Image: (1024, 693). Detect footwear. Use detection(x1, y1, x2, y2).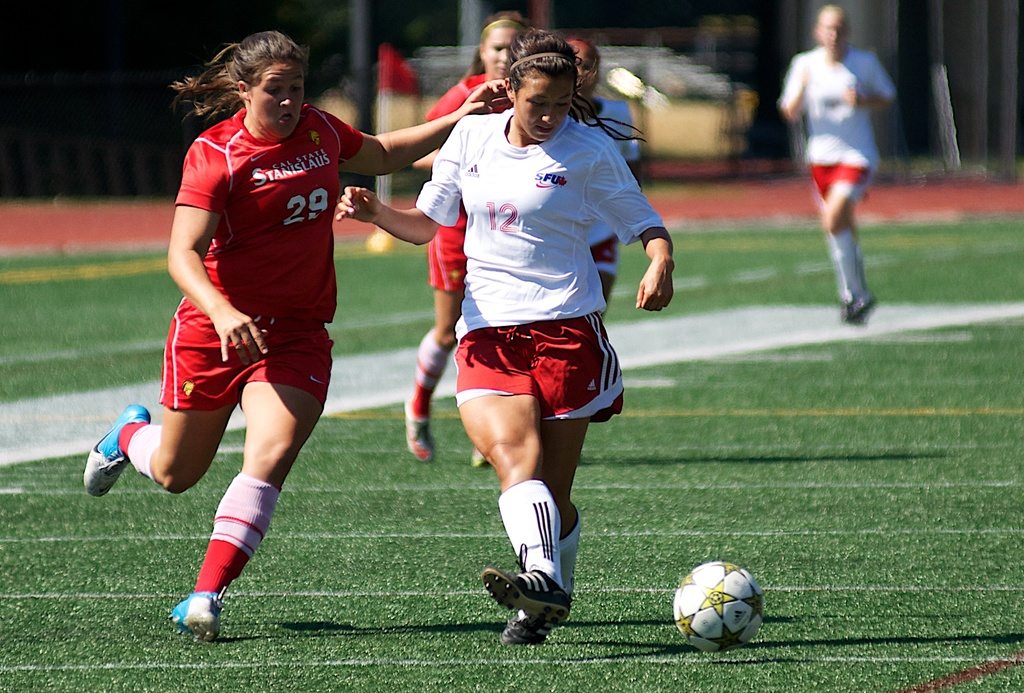
detection(838, 293, 856, 324).
